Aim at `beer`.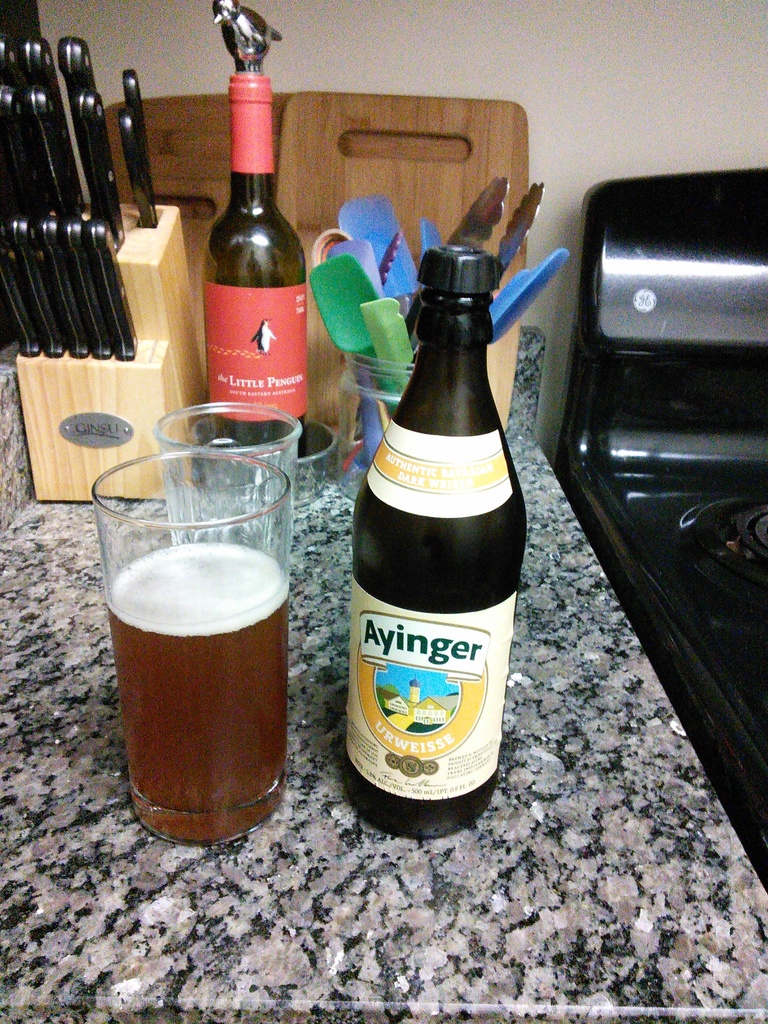
Aimed at {"left": 106, "top": 444, "right": 303, "bottom": 853}.
